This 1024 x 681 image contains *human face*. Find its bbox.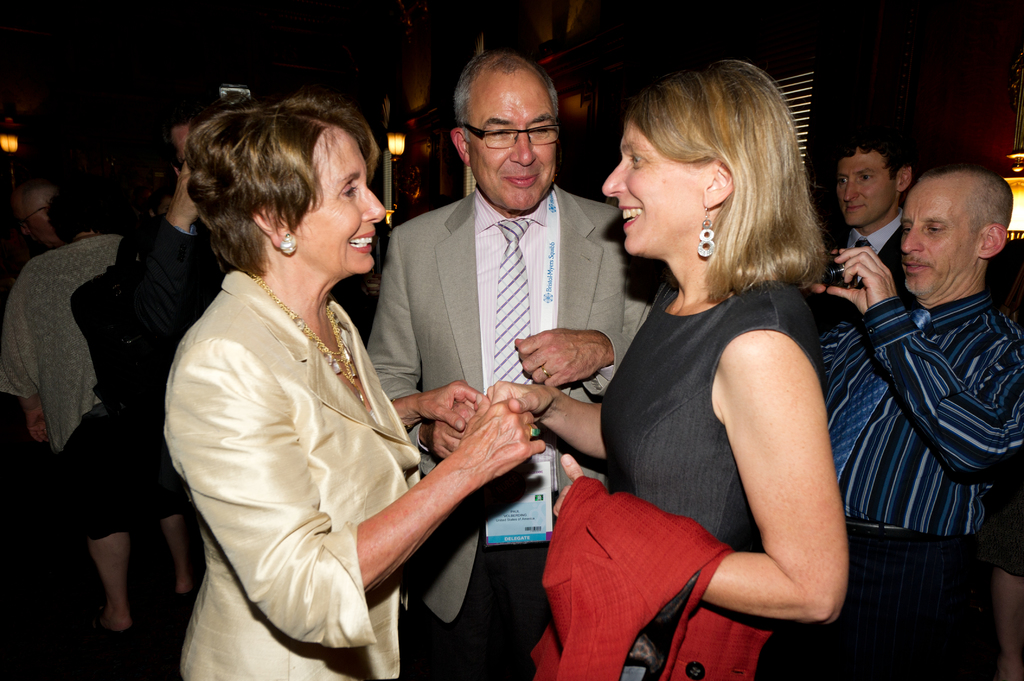
<bbox>554, 81, 570, 116</bbox>.
